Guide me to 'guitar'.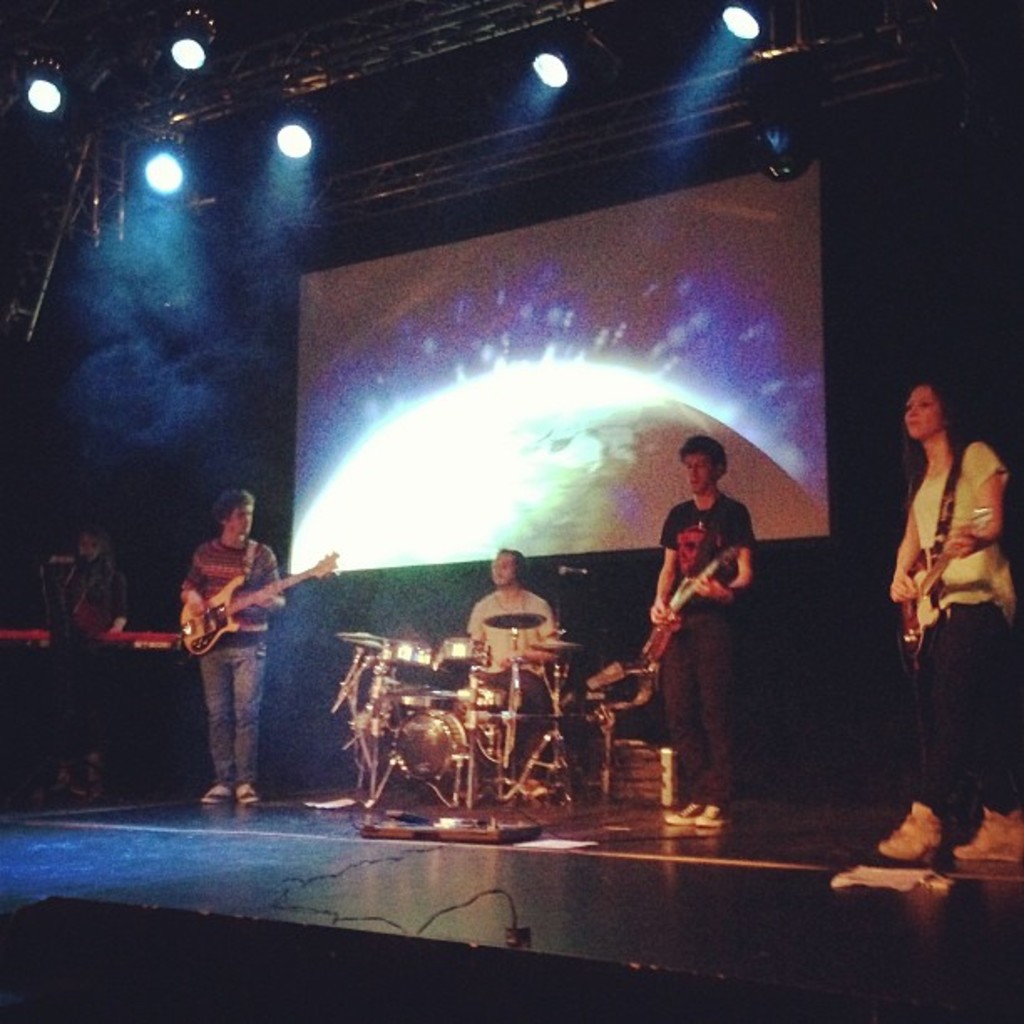
Guidance: (left=174, top=549, right=340, bottom=659).
